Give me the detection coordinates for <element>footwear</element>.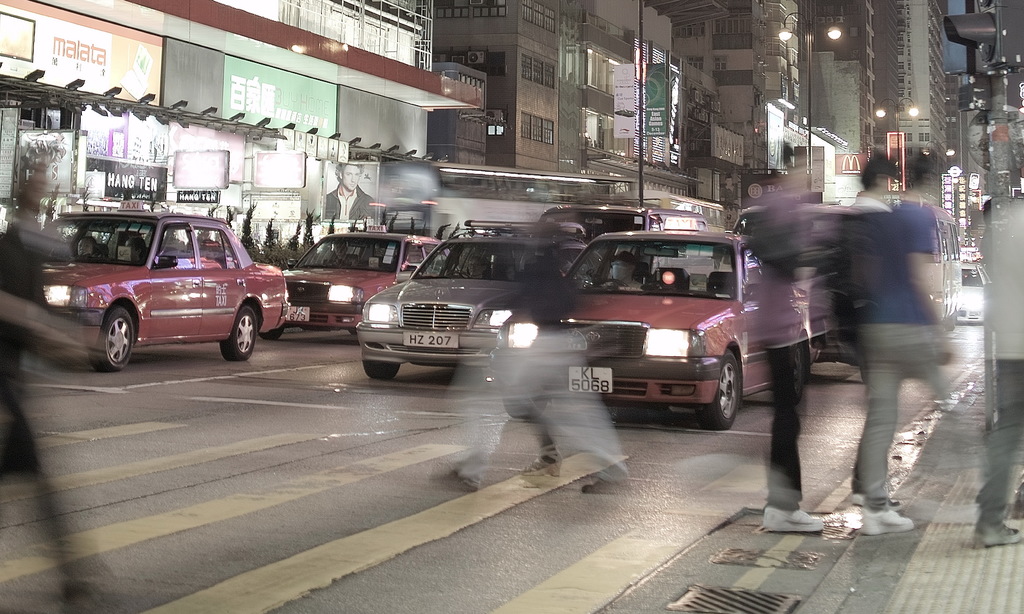
763,505,822,533.
